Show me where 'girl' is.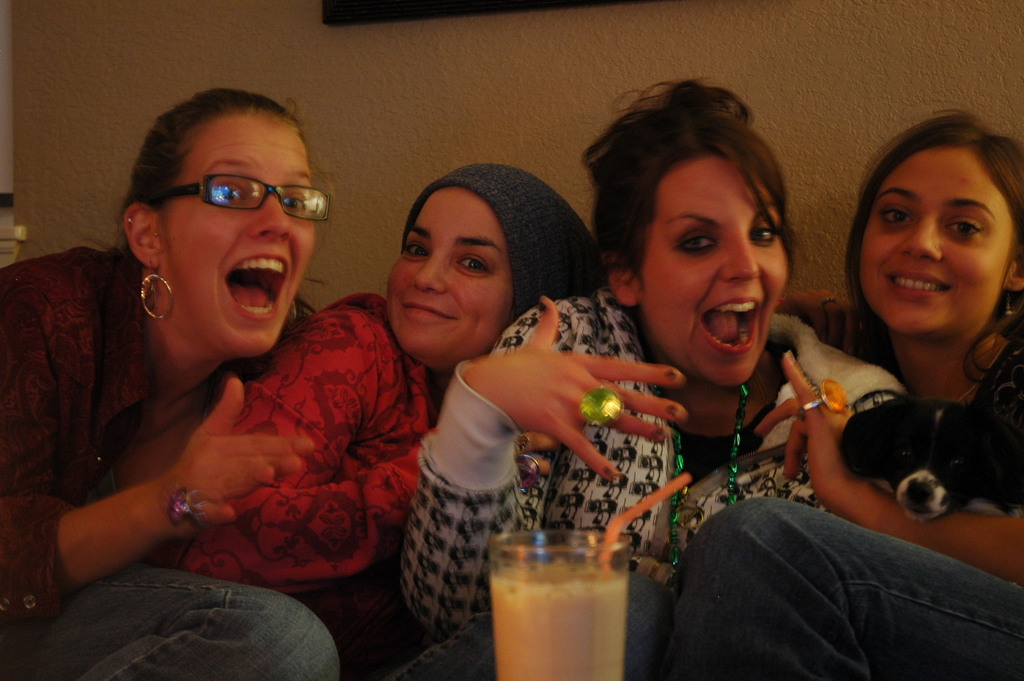
'girl' is at 652,110,1021,676.
